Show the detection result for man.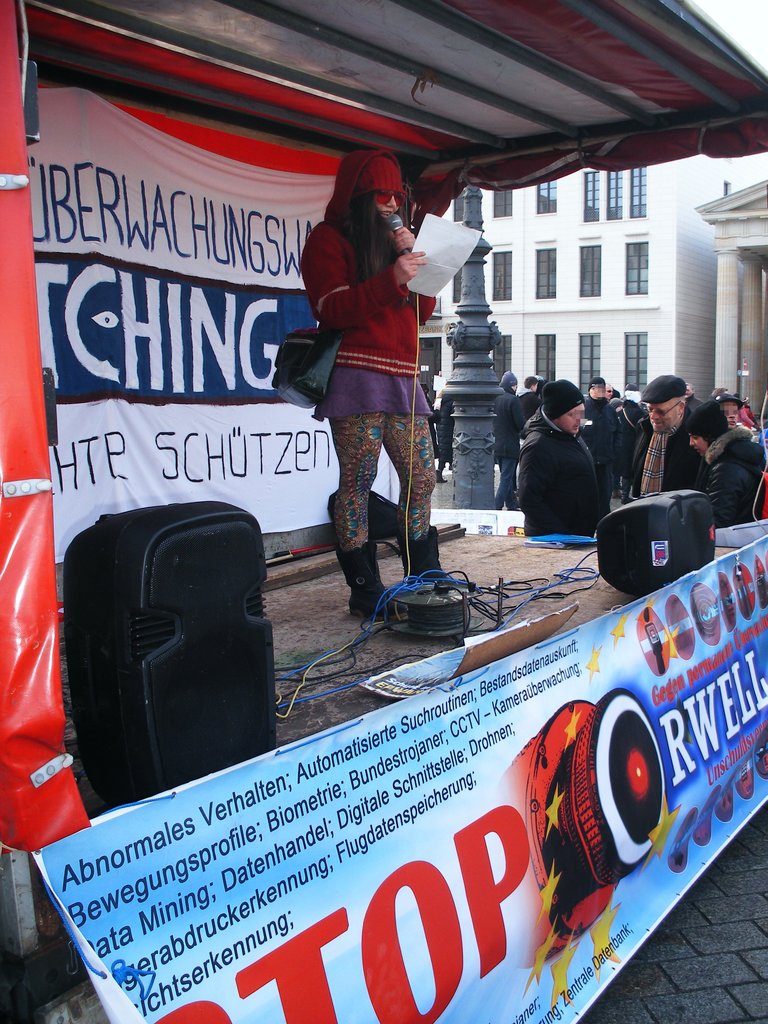
left=493, top=368, right=532, bottom=511.
